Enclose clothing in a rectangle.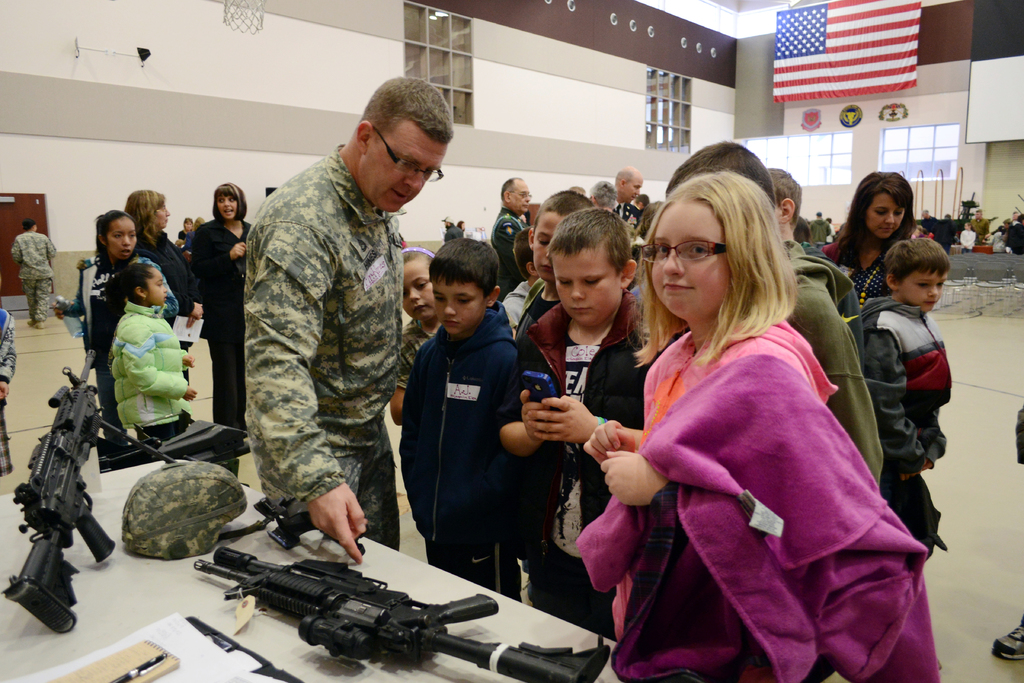
{"left": 1004, "top": 222, "right": 1023, "bottom": 254}.
